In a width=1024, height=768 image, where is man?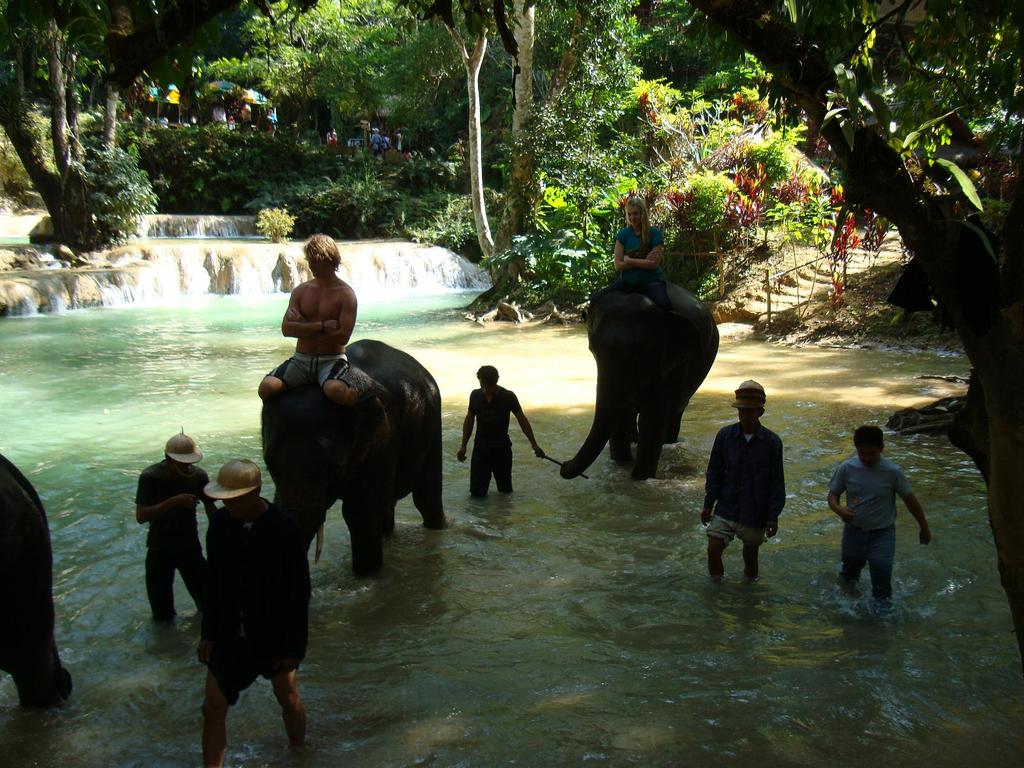
457:366:545:507.
